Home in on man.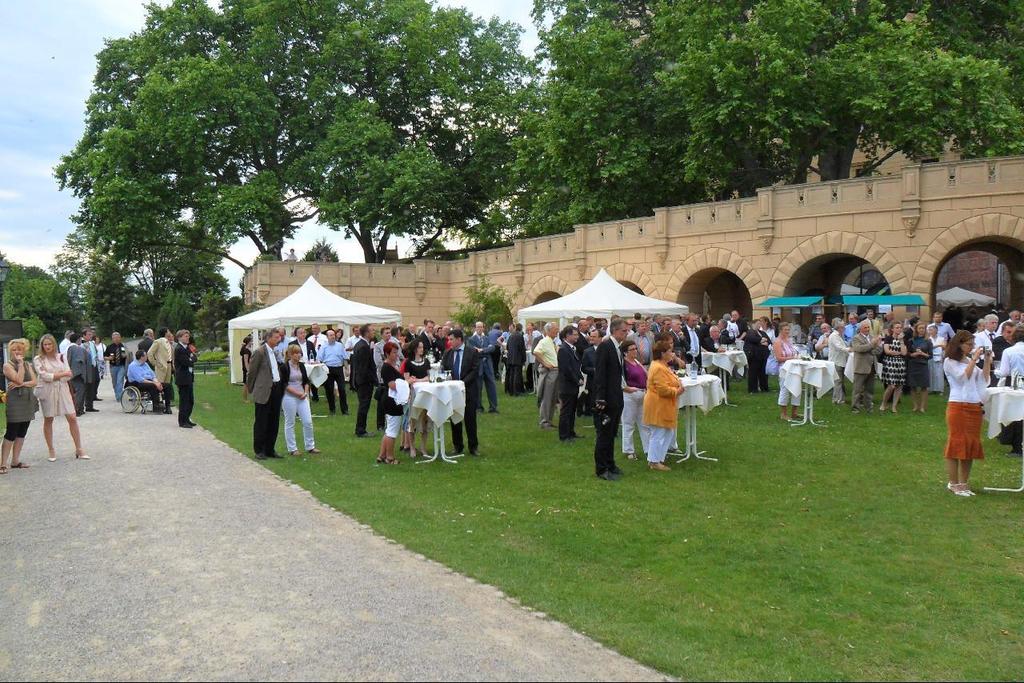
Homed in at 391, 326, 402, 357.
